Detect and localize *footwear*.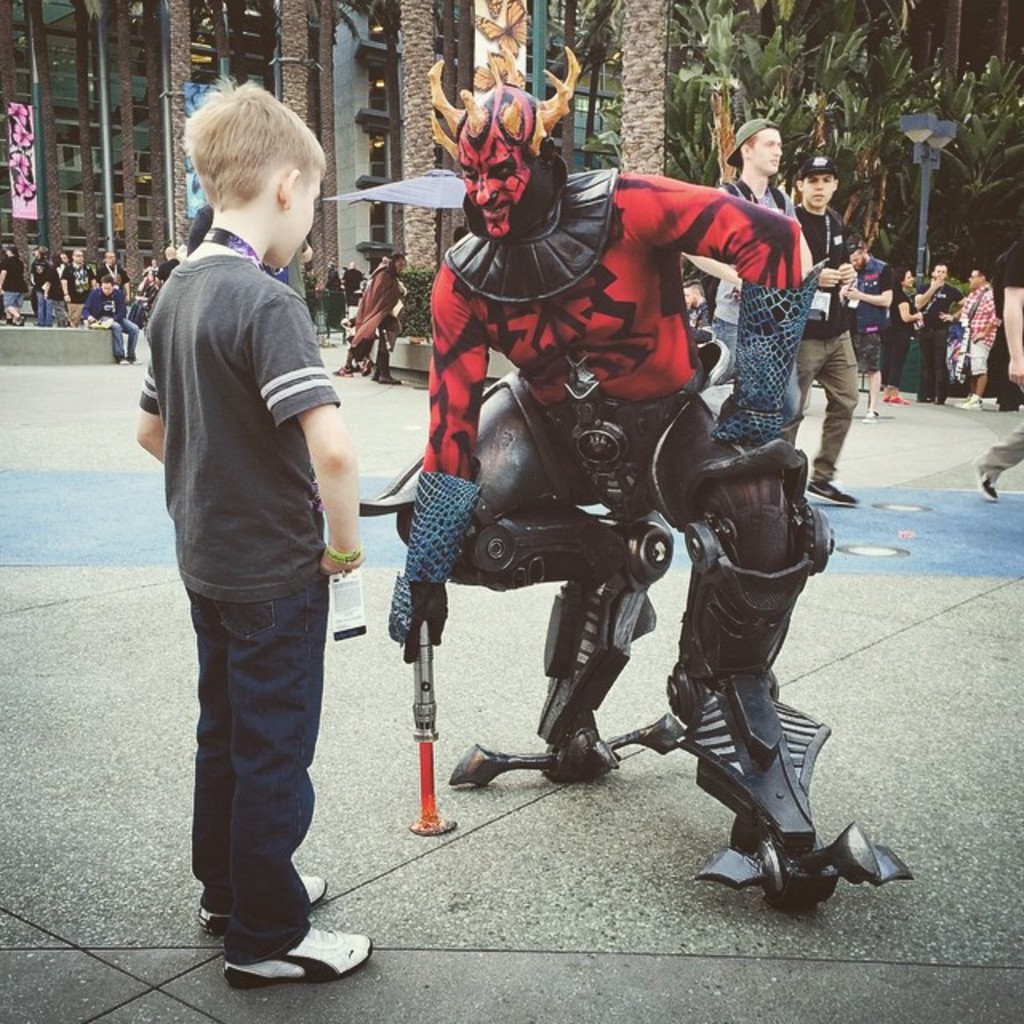
Localized at <region>955, 390, 979, 406</region>.
